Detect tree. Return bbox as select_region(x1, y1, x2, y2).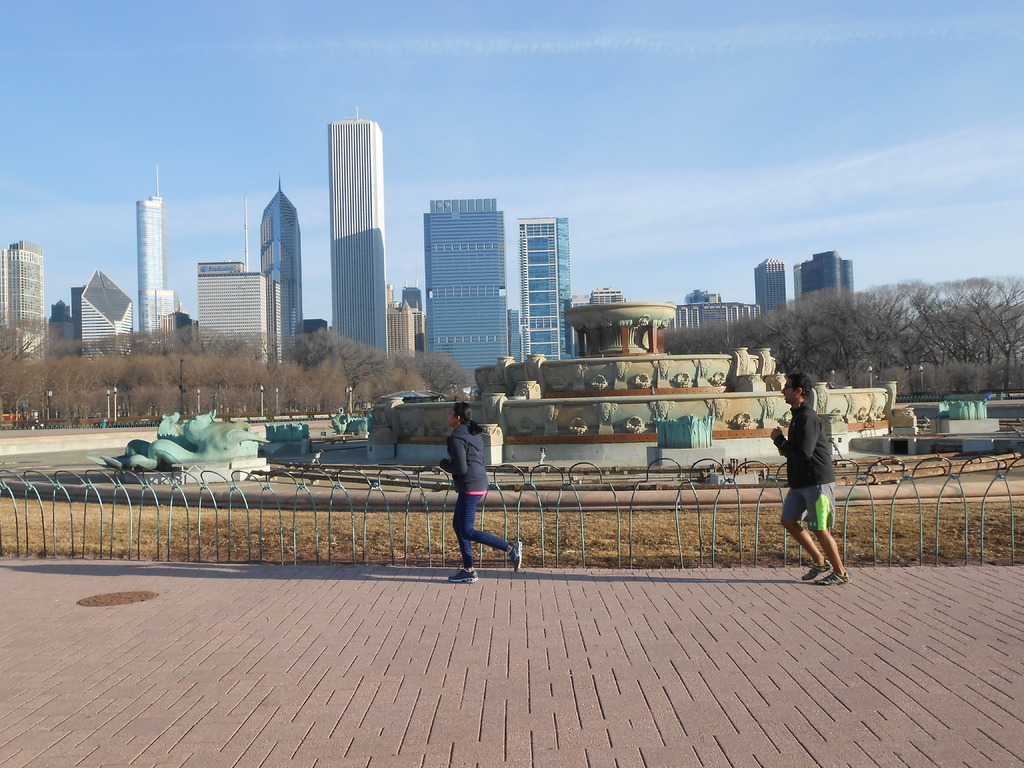
select_region(952, 269, 1023, 395).
